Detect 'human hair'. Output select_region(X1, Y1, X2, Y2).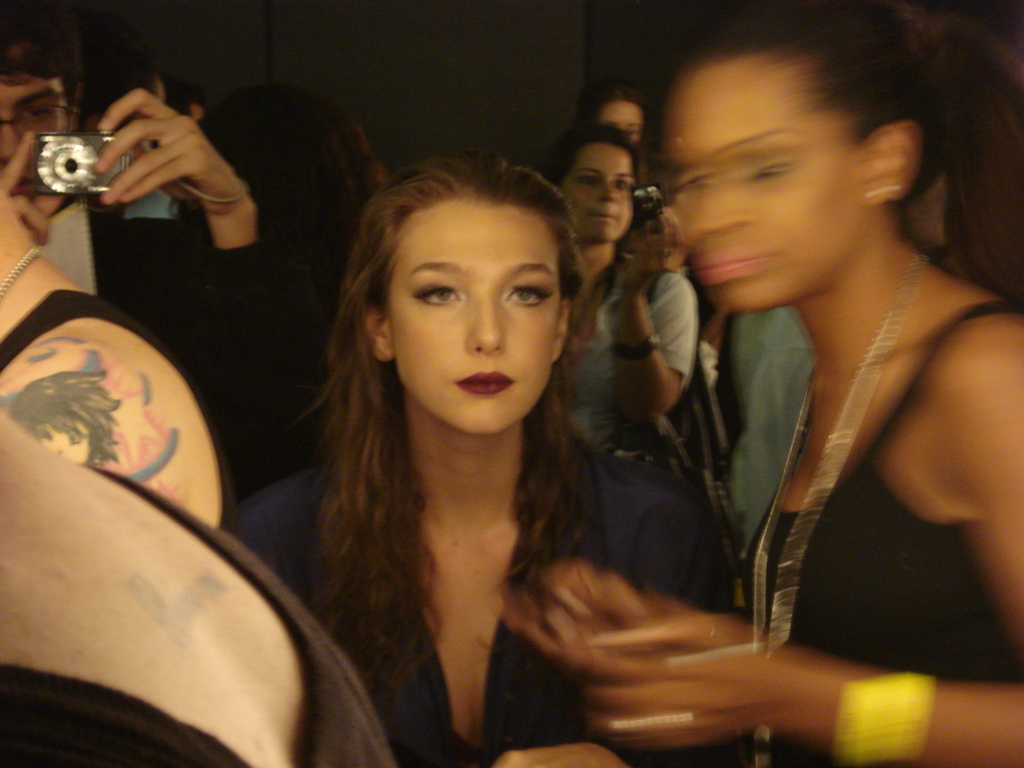
select_region(163, 71, 212, 119).
